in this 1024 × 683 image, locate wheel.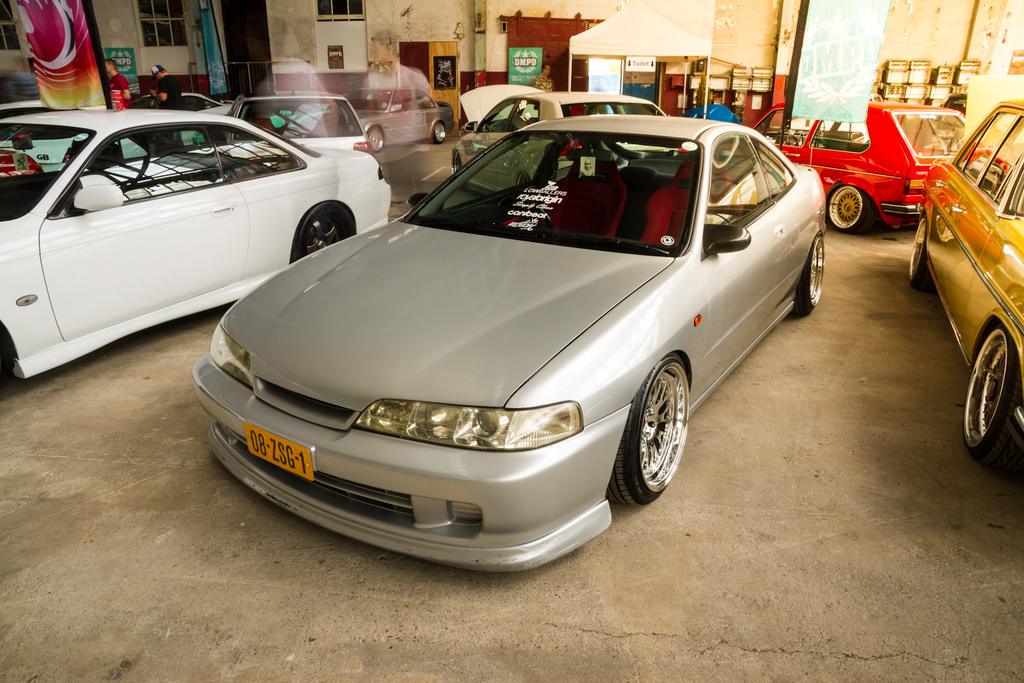
Bounding box: 625:376:700:509.
